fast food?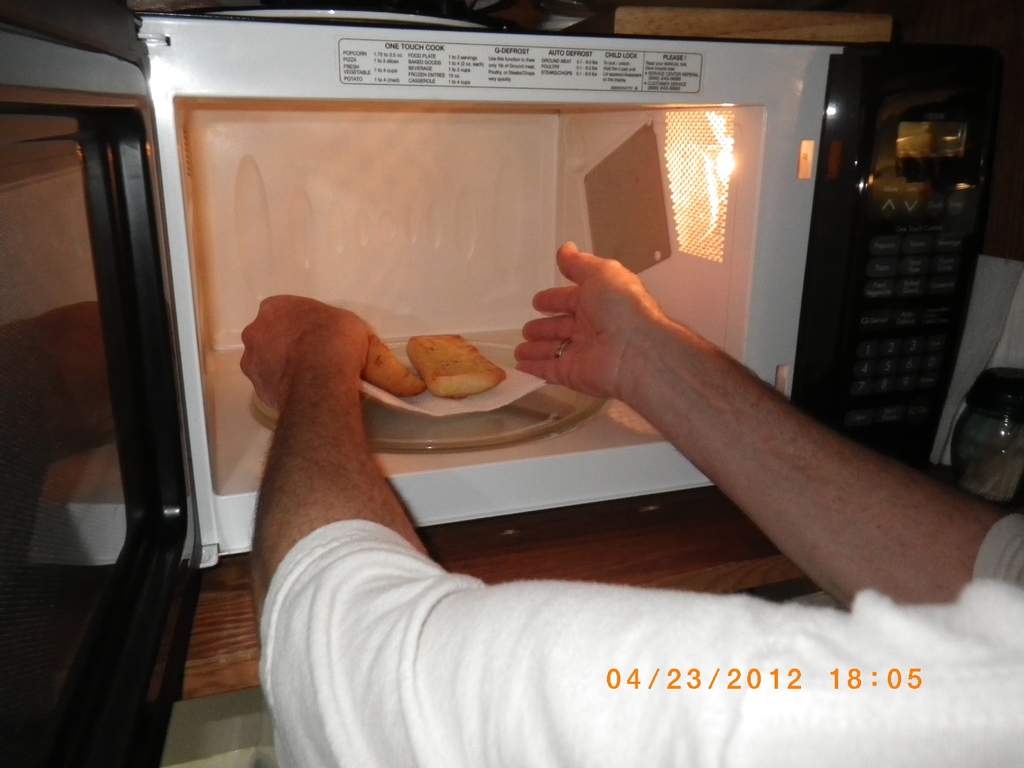
396, 323, 501, 404
